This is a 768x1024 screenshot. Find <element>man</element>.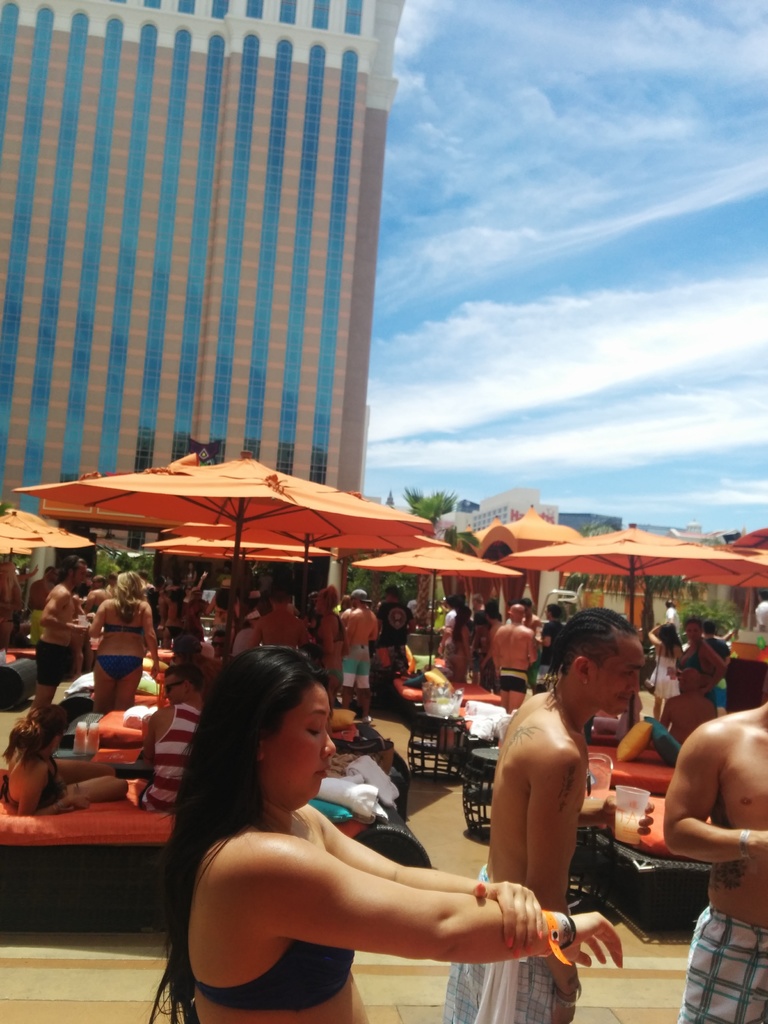
Bounding box: <region>104, 571, 119, 586</region>.
